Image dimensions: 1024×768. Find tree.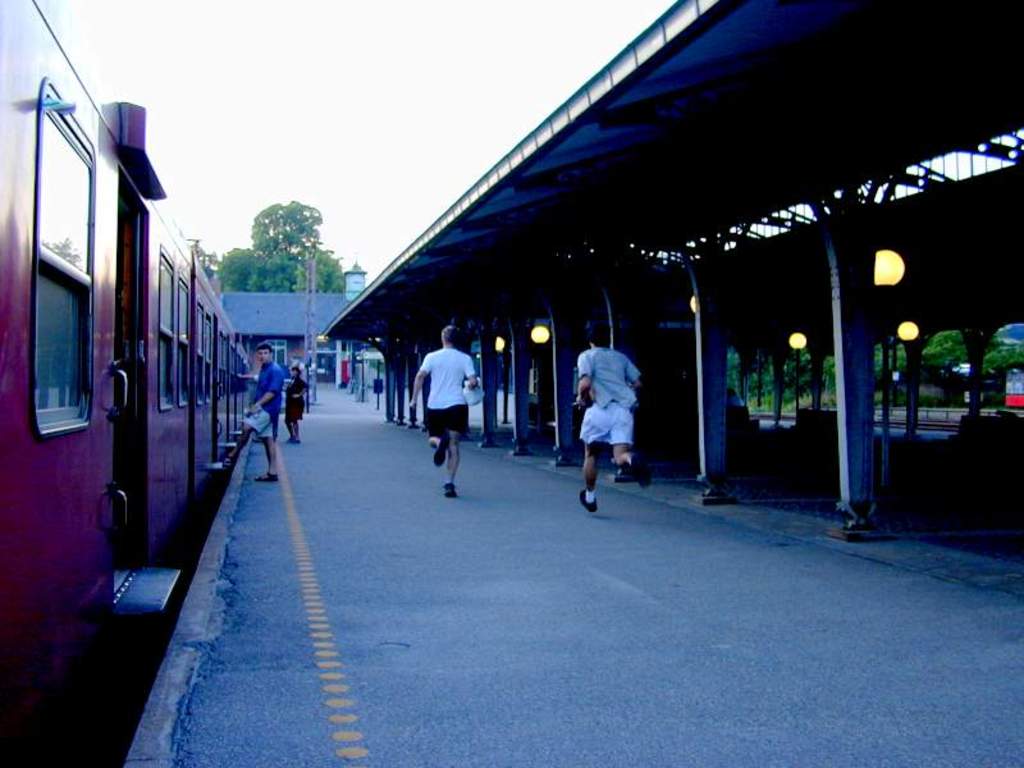
<box>865,325,979,379</box>.
